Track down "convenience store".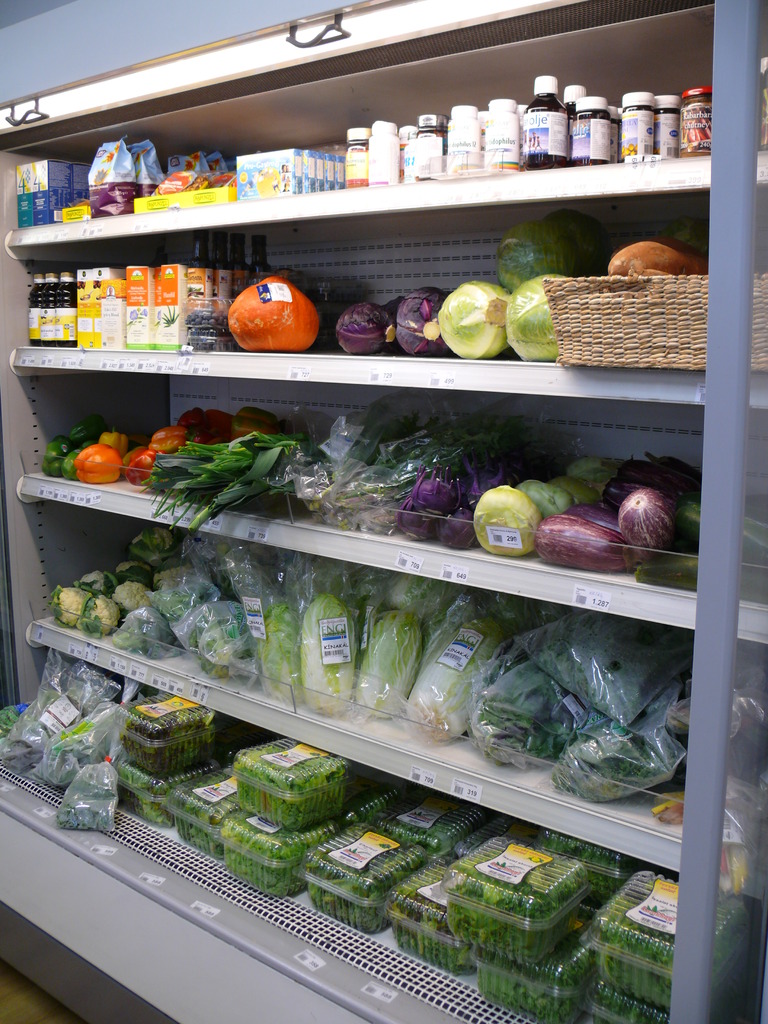
Tracked to [0,0,767,1023].
